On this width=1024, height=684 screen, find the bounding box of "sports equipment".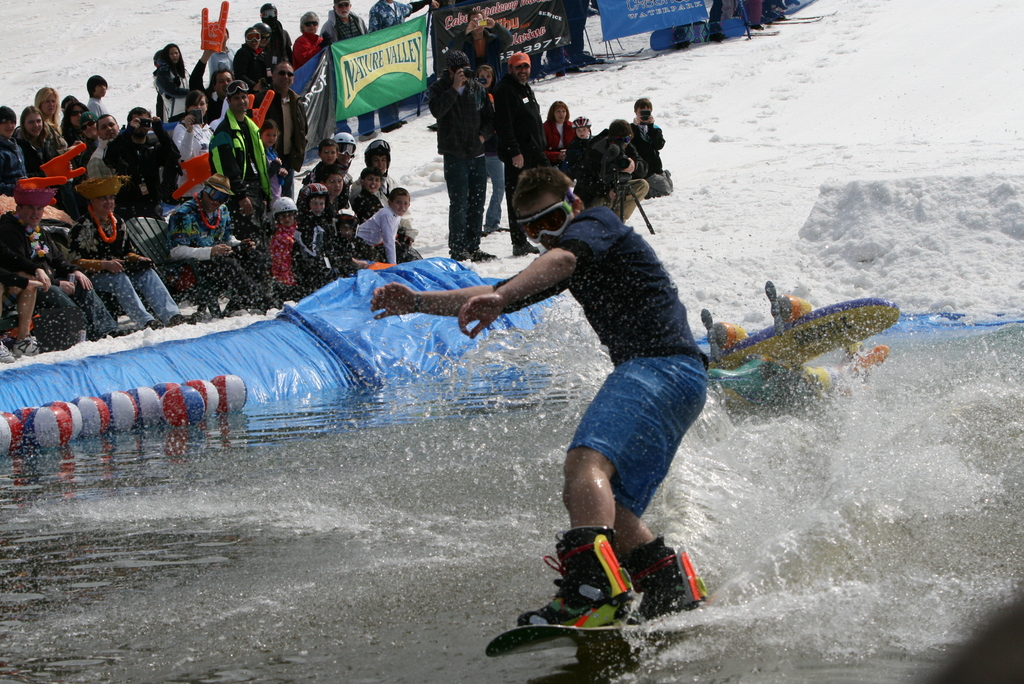
Bounding box: {"left": 483, "top": 617, "right": 641, "bottom": 661}.
